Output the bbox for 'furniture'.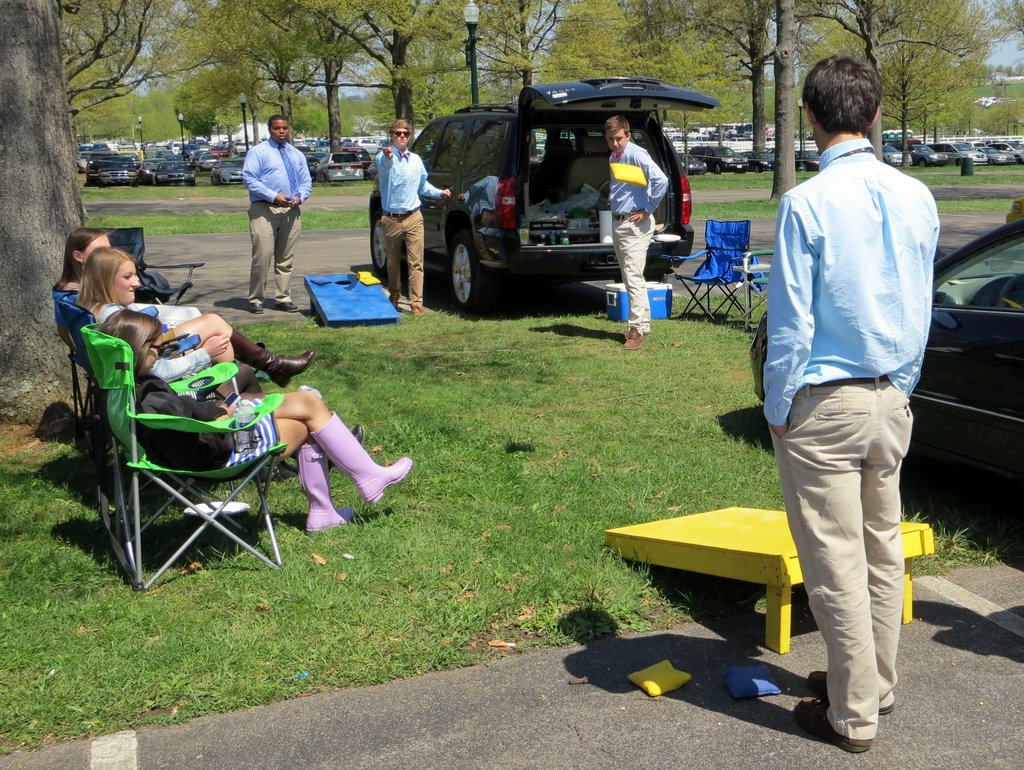
select_region(733, 243, 771, 328).
